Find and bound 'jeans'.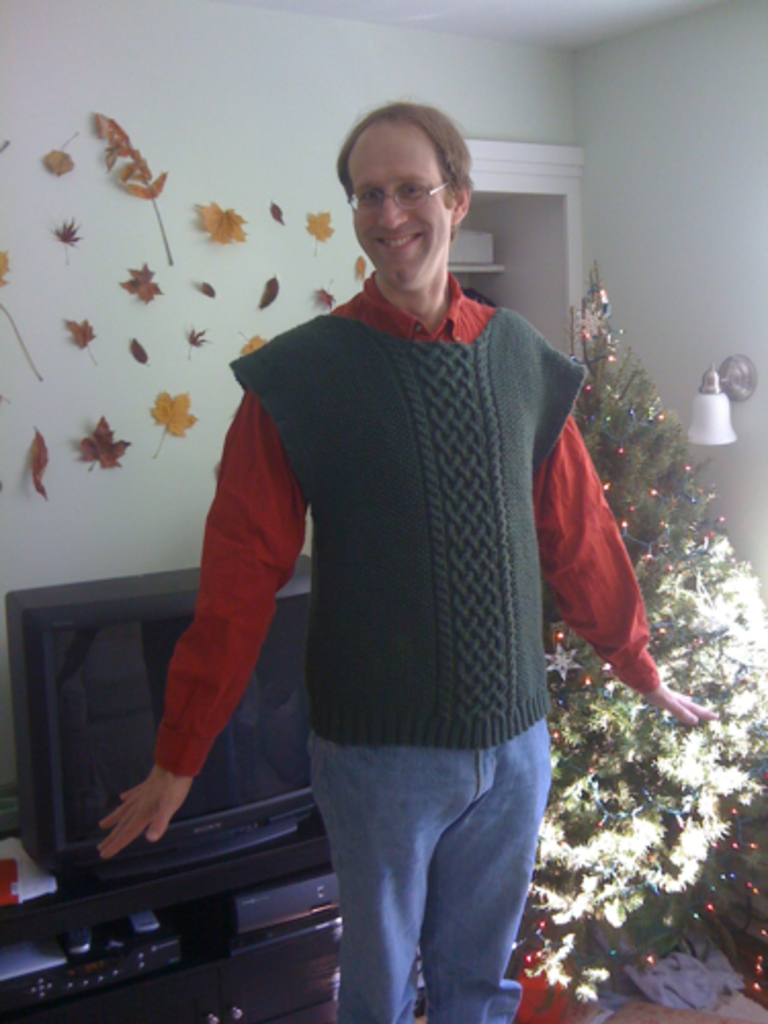
Bound: 281 702 557 1023.
